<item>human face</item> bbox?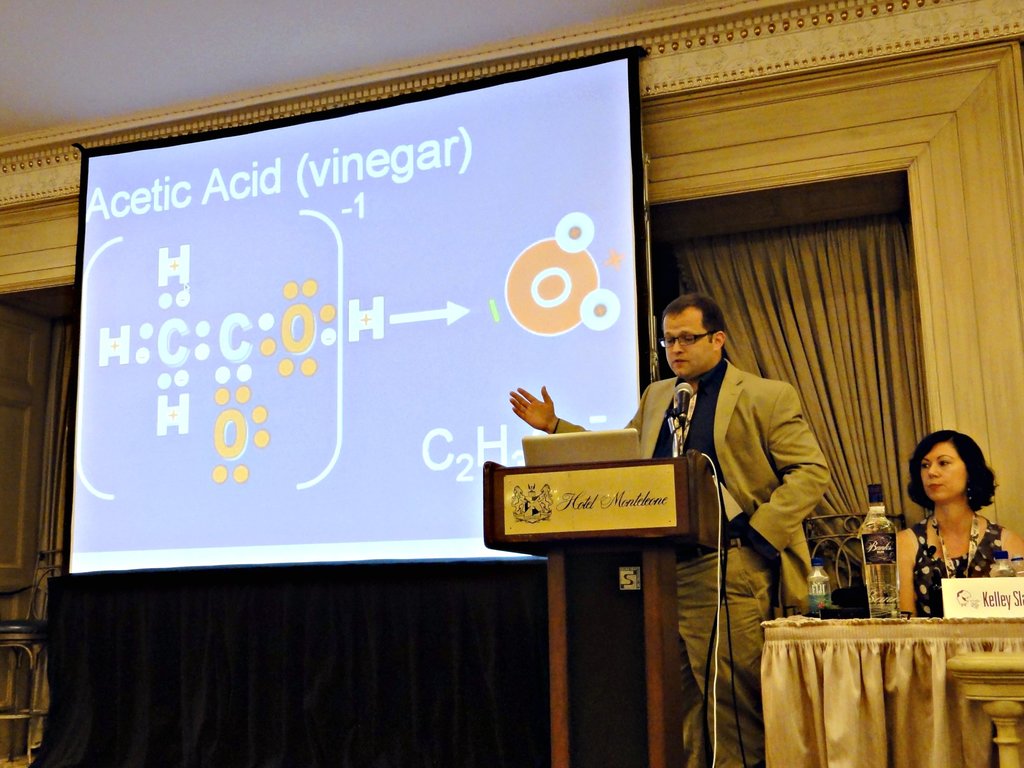
left=916, top=442, right=965, bottom=506
